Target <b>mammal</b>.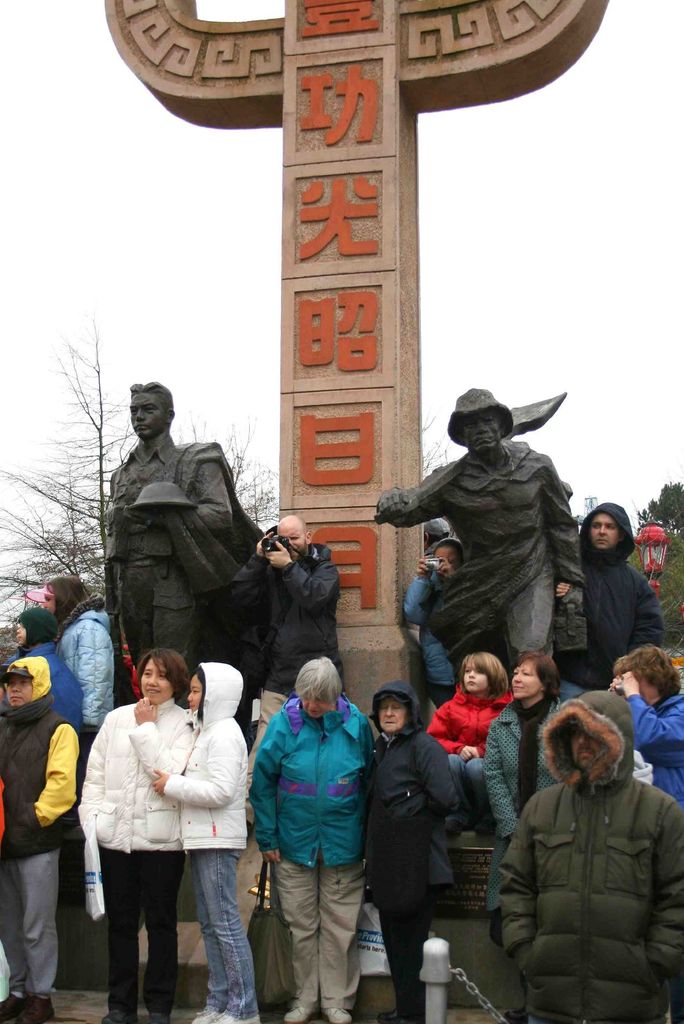
Target region: bbox(14, 607, 81, 728).
